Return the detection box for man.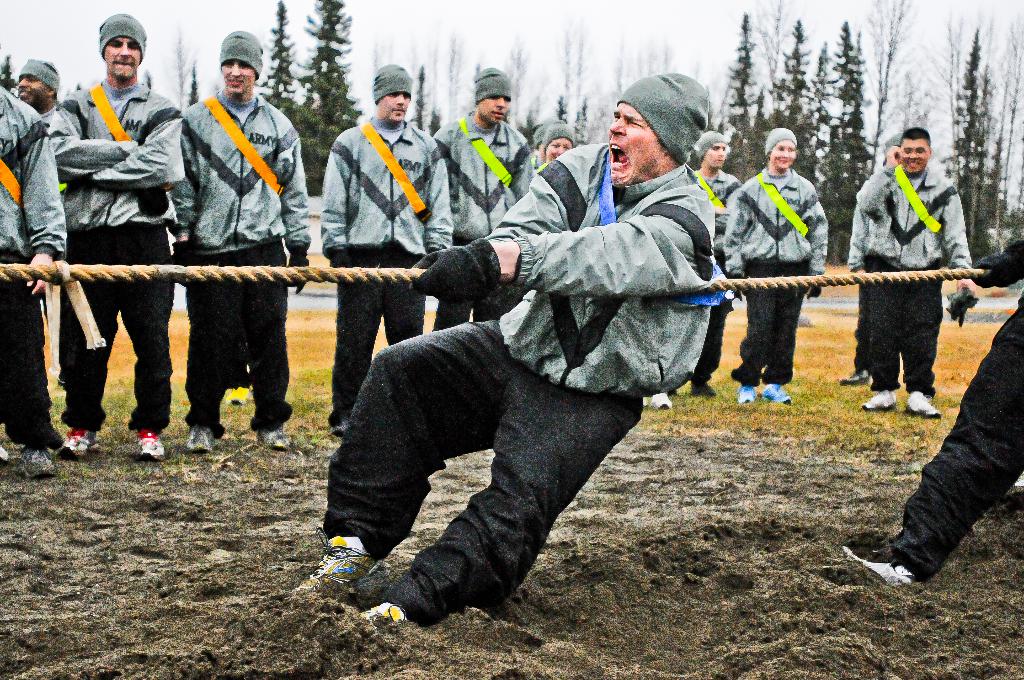
12,56,61,133.
